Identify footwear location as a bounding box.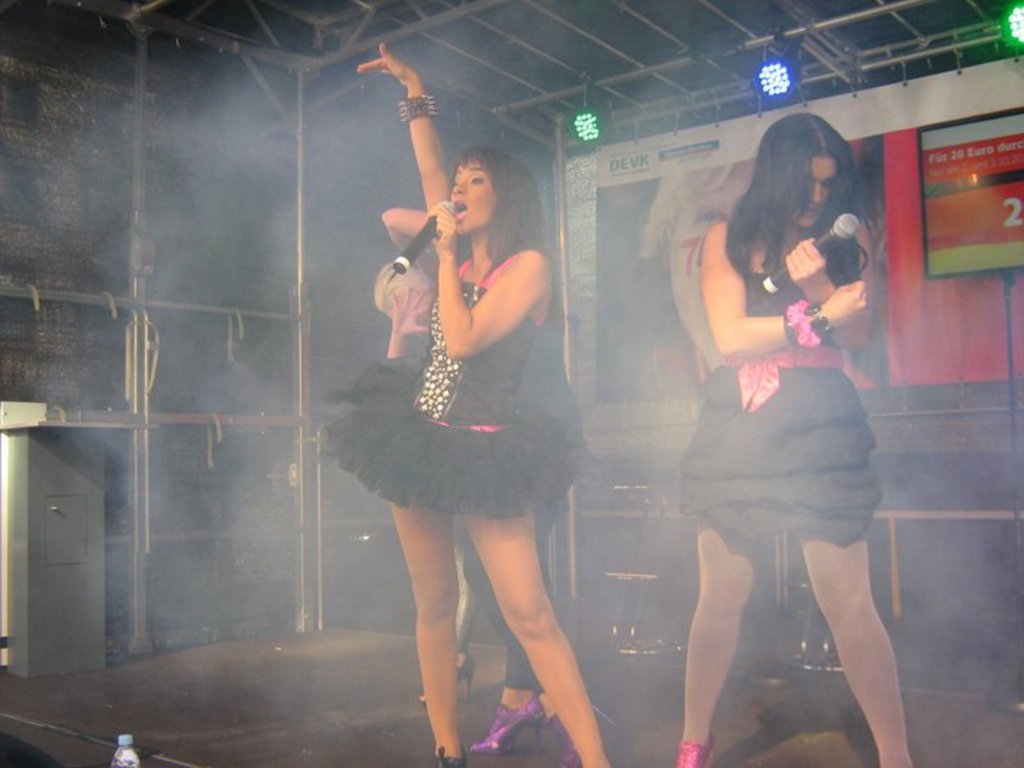
[540, 698, 613, 767].
